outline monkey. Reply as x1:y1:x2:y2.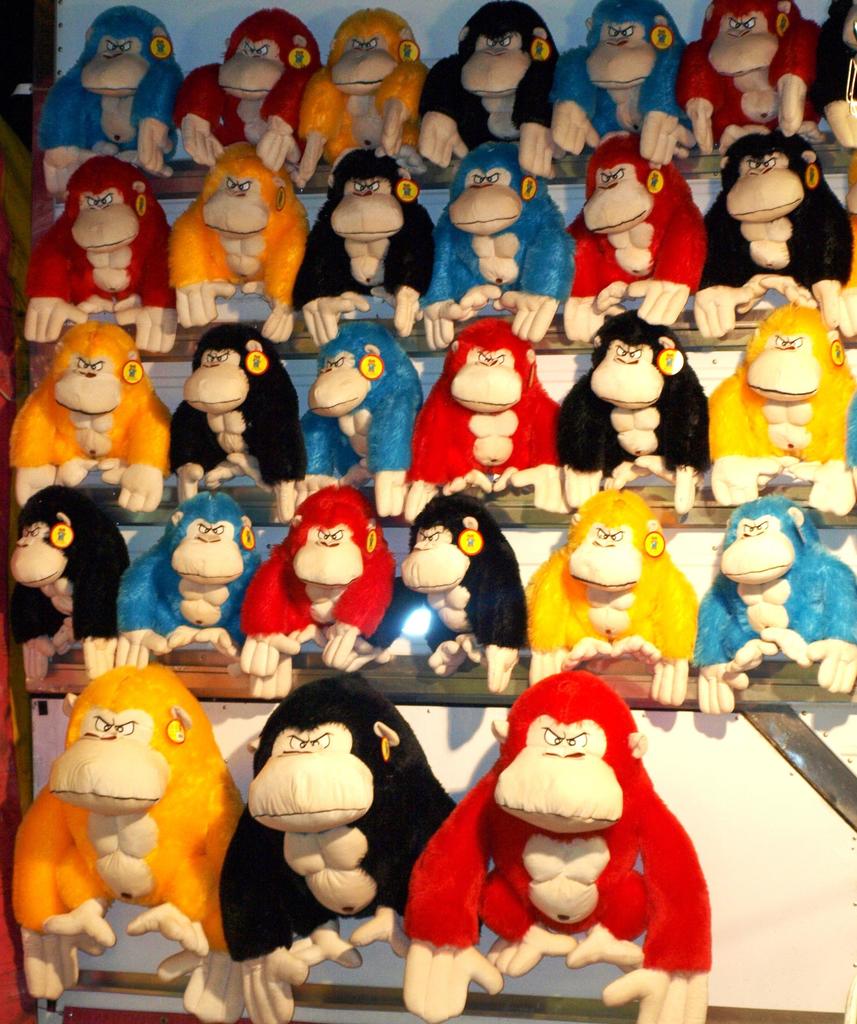
402:667:712:1023.
